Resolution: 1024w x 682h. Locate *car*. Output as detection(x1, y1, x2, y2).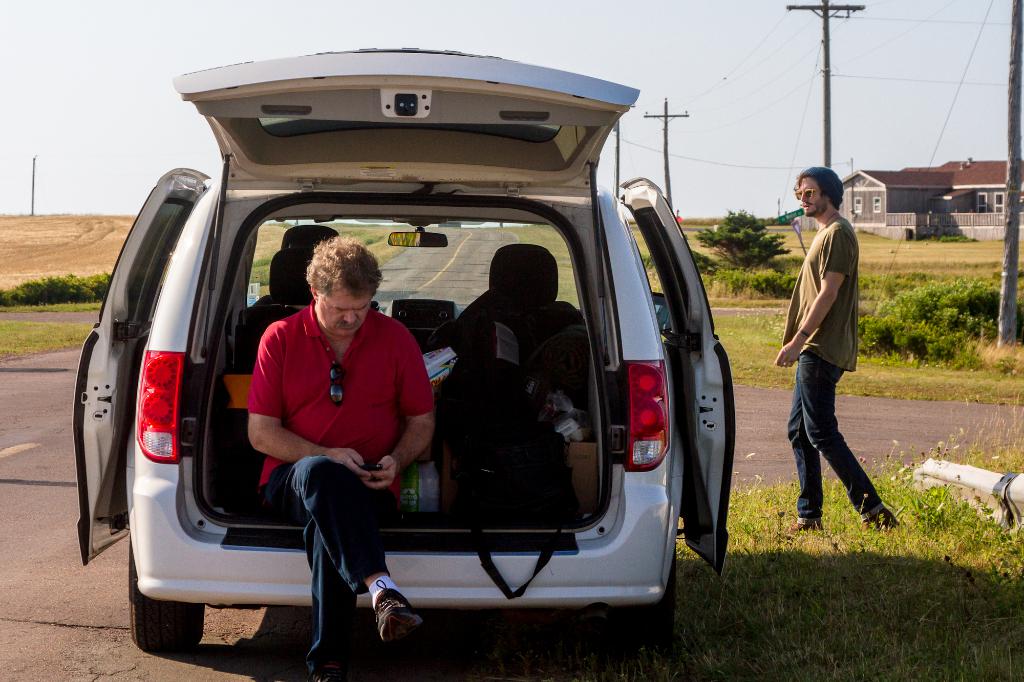
detection(83, 49, 735, 656).
